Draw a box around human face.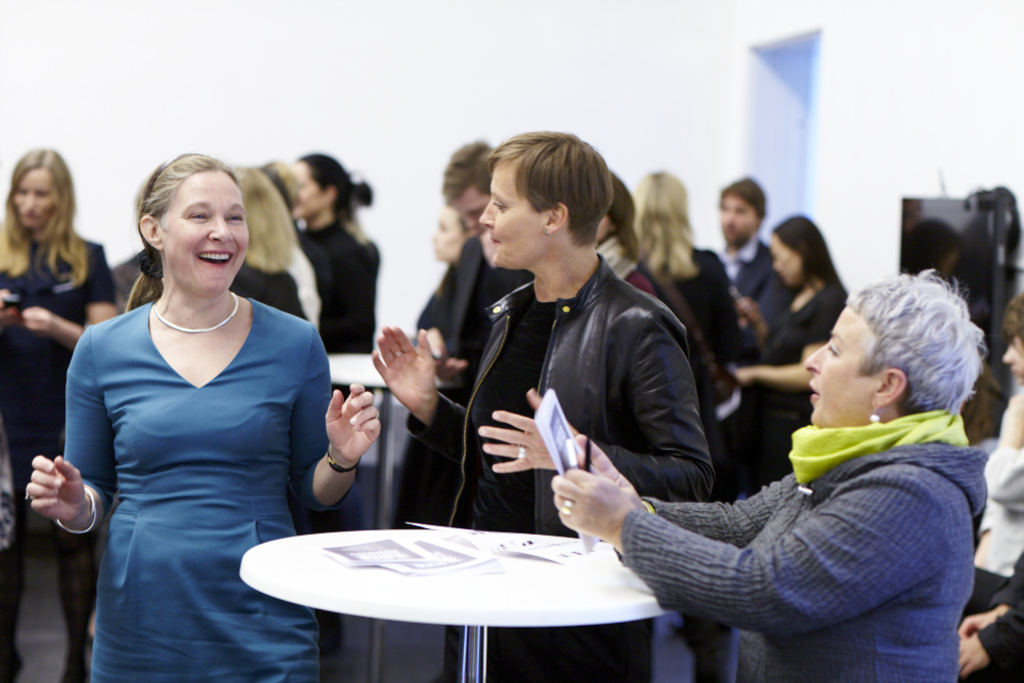
(431,204,467,261).
